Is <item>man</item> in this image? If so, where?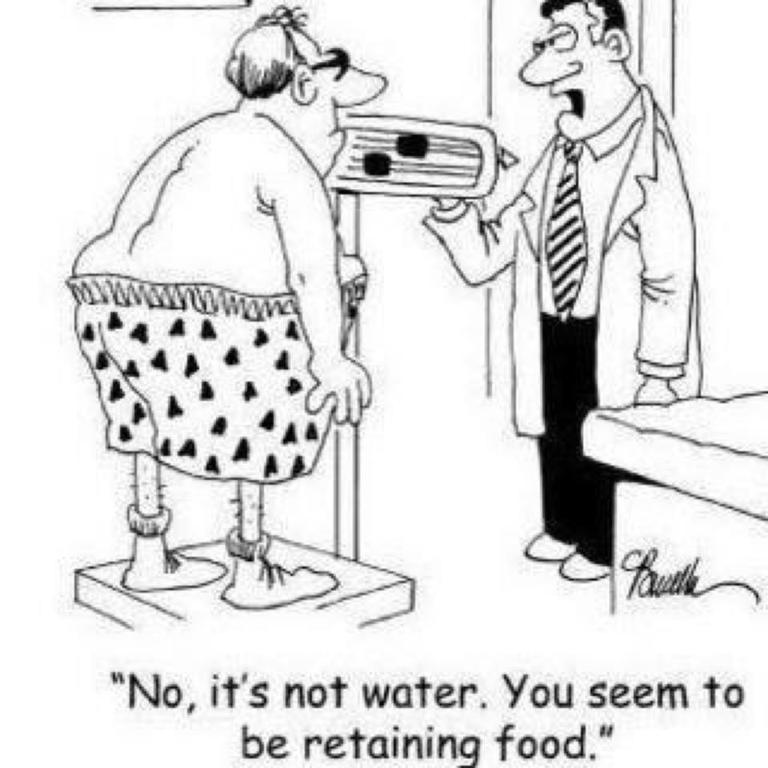
Yes, at 63:4:389:606.
